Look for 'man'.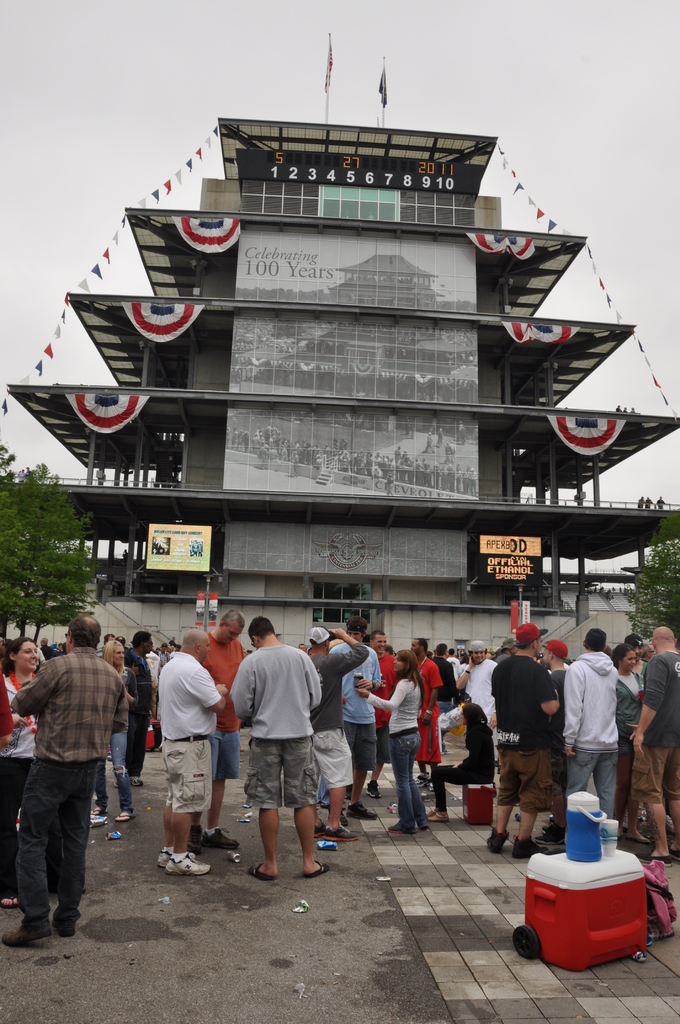
Found: (left=227, top=611, right=325, bottom=878).
